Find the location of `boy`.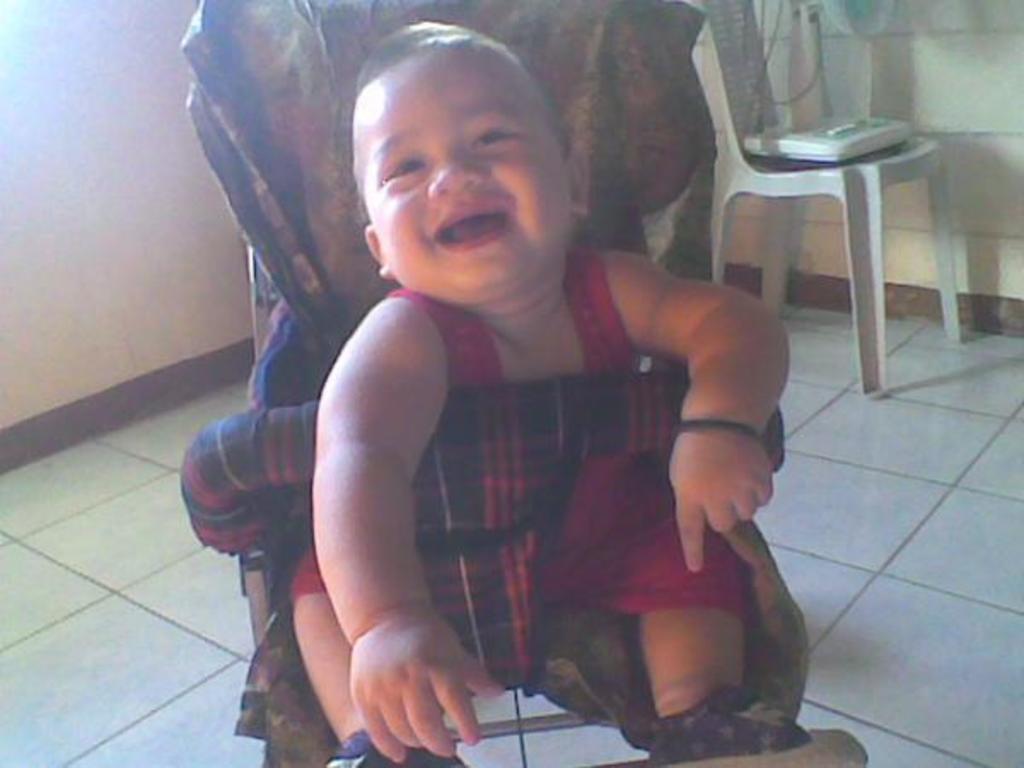
Location: Rect(282, 22, 874, 761).
